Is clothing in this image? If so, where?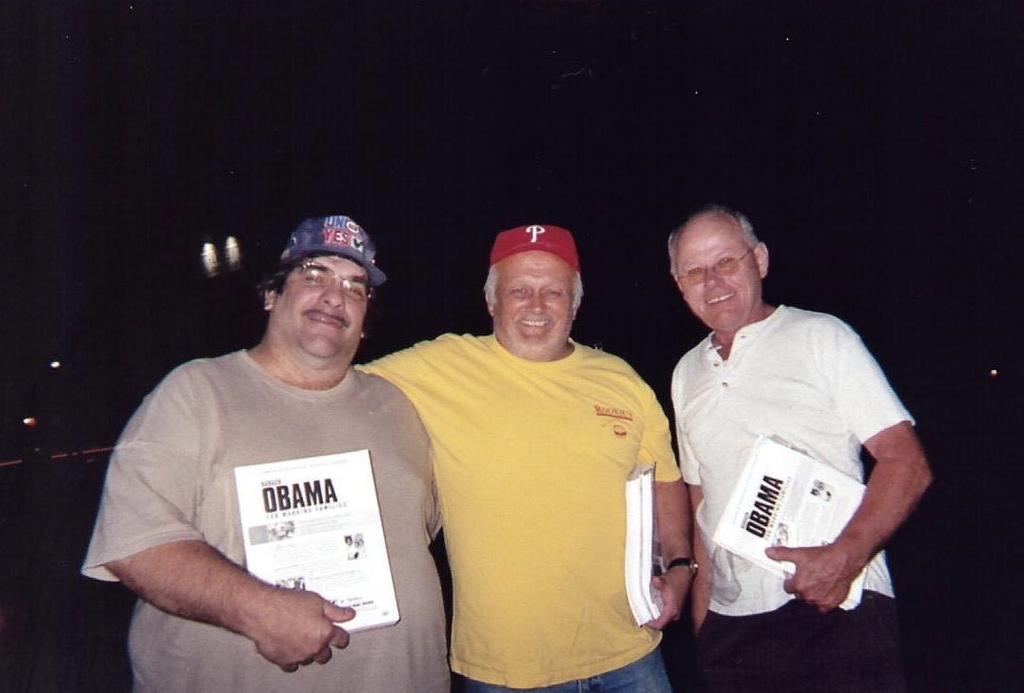
Yes, at Rect(83, 353, 447, 692).
